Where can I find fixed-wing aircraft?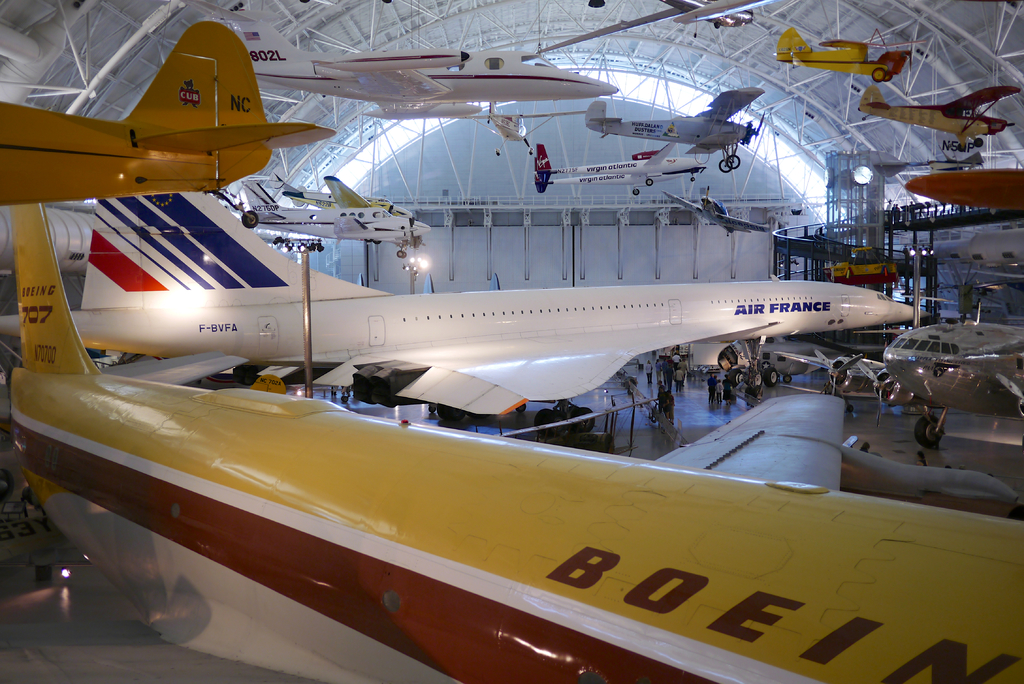
You can find it at <box>269,172,435,236</box>.
